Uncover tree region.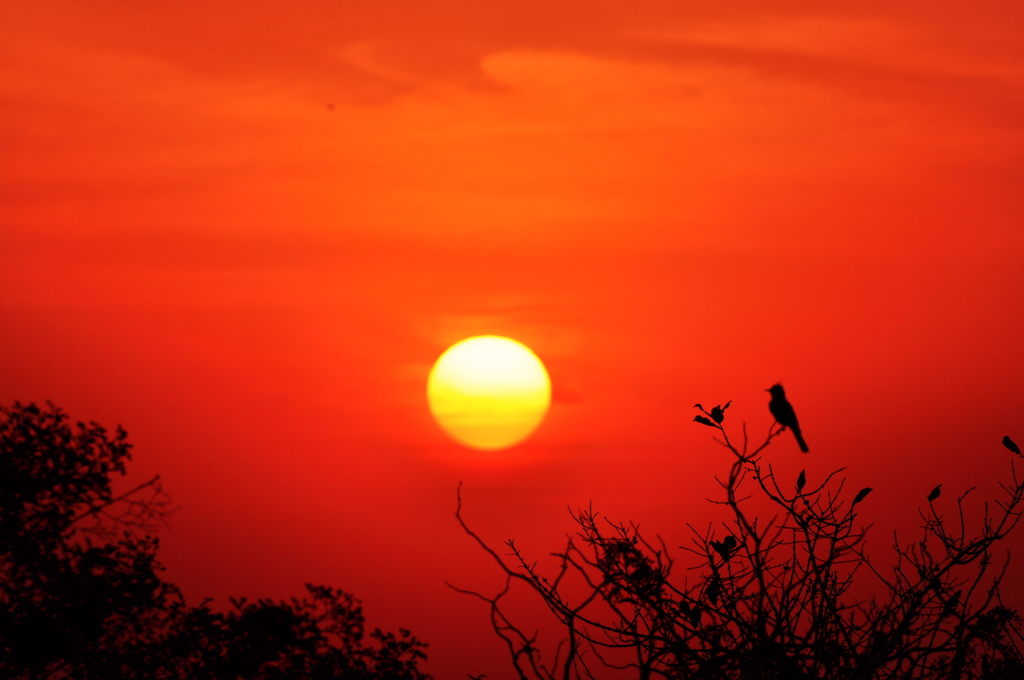
Uncovered: (0,394,439,679).
